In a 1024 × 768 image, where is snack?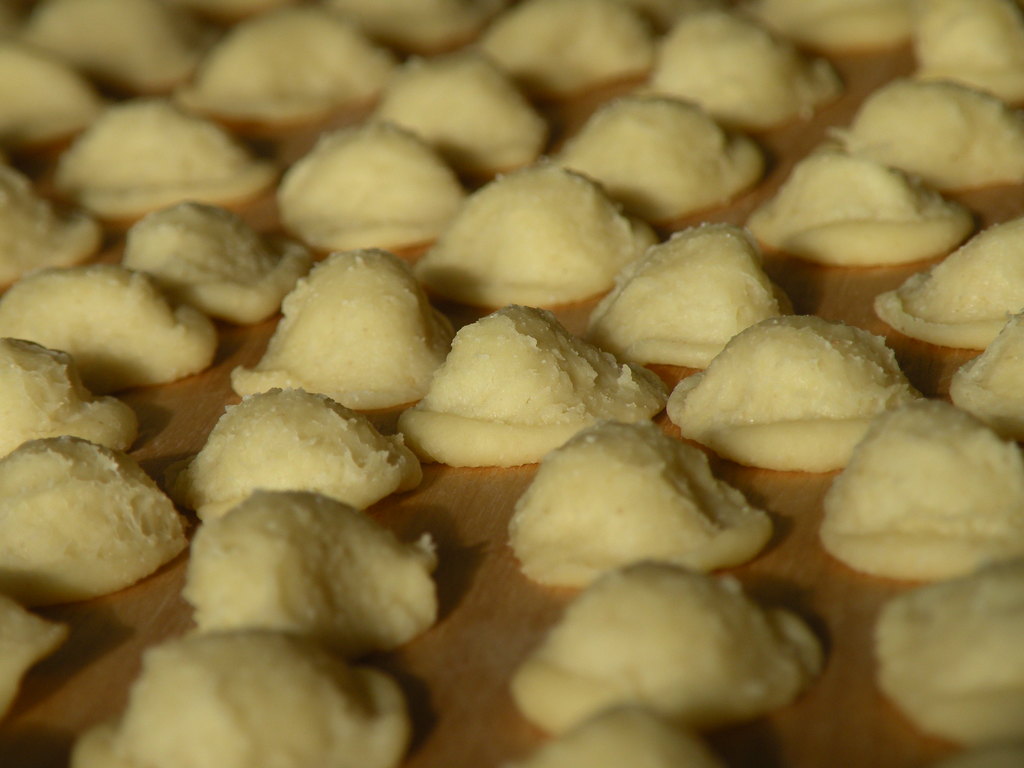
pyautogui.locateOnScreen(0, 33, 92, 148).
